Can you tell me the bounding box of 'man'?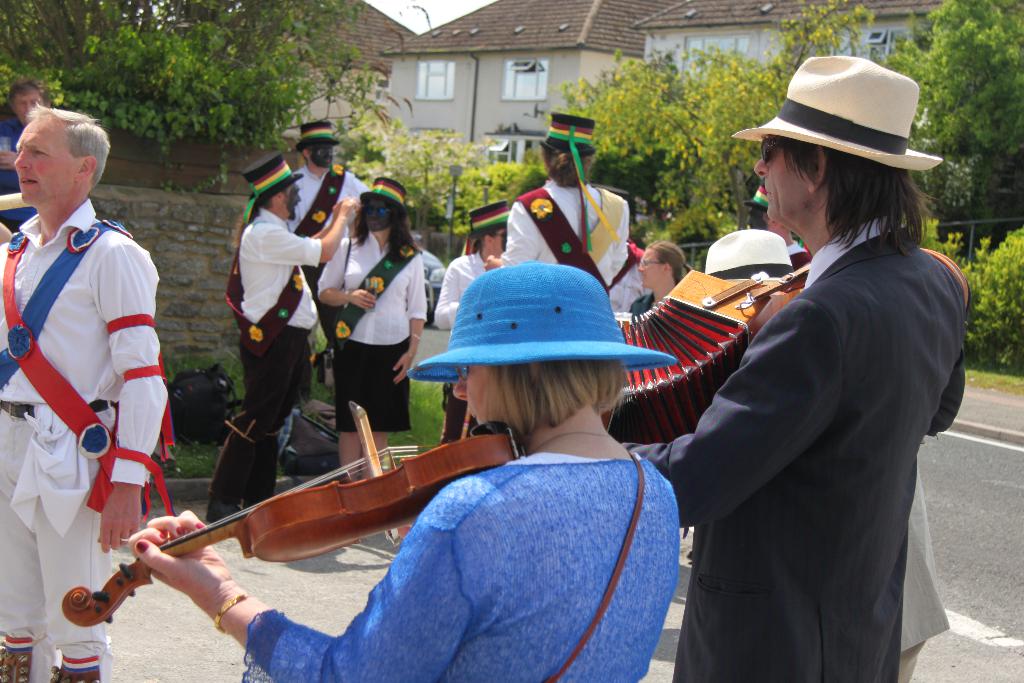
[x1=588, y1=183, x2=643, y2=302].
